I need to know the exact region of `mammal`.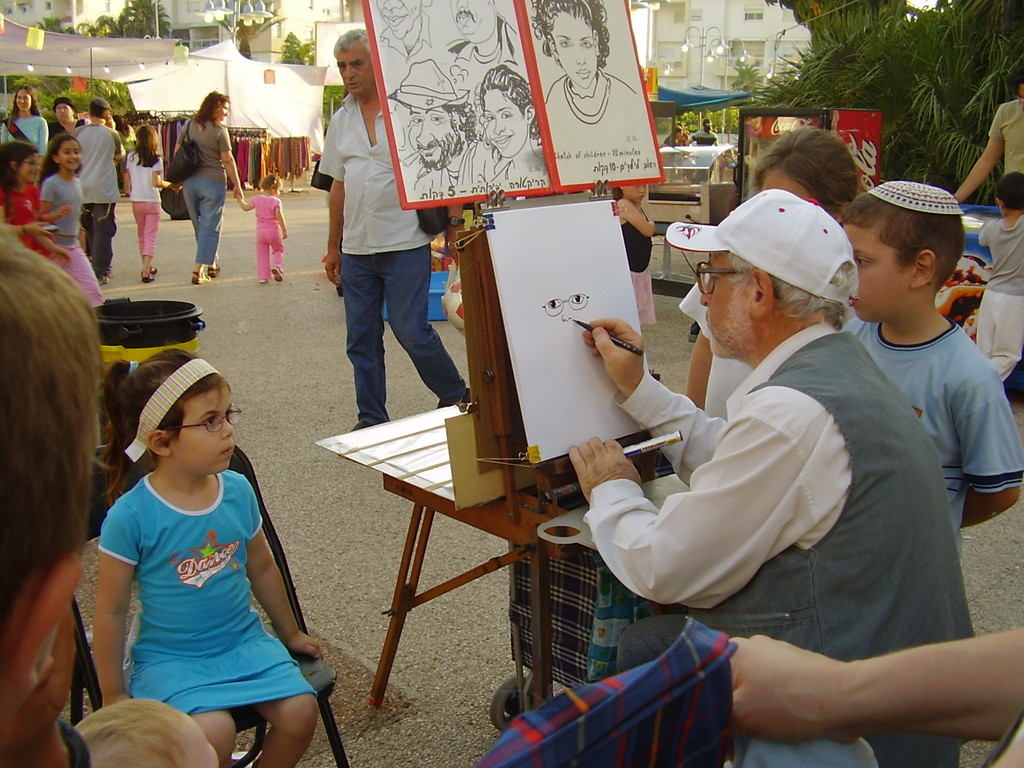
Region: (324, 22, 479, 431).
